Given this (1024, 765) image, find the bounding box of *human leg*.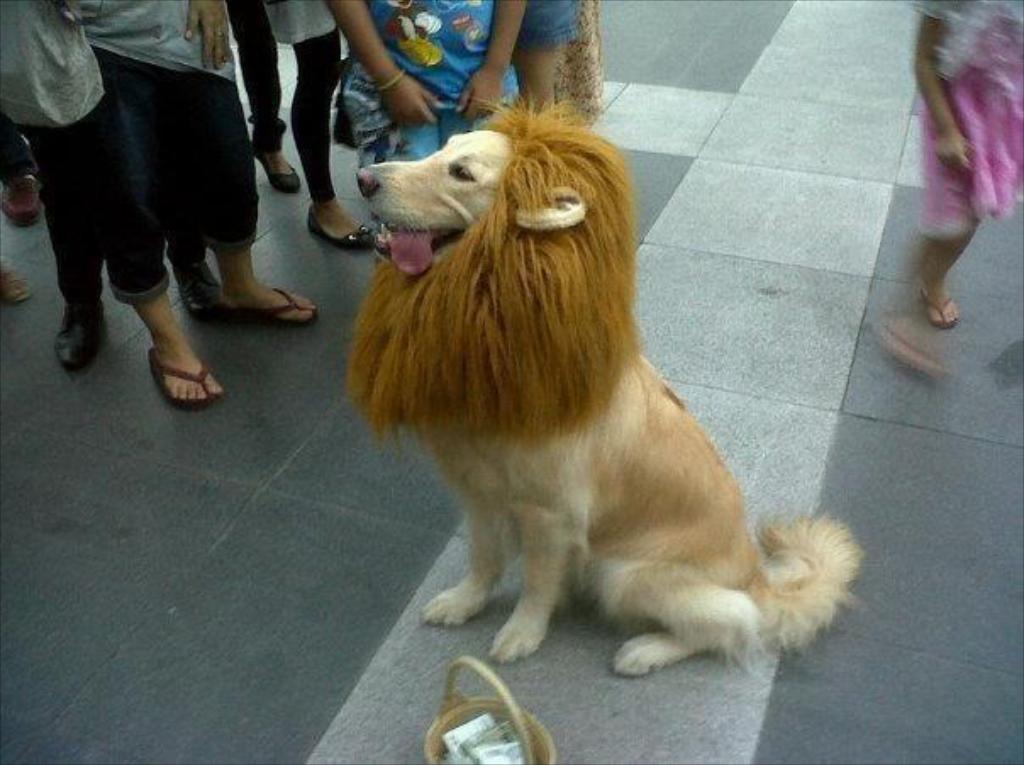
303 29 370 251.
